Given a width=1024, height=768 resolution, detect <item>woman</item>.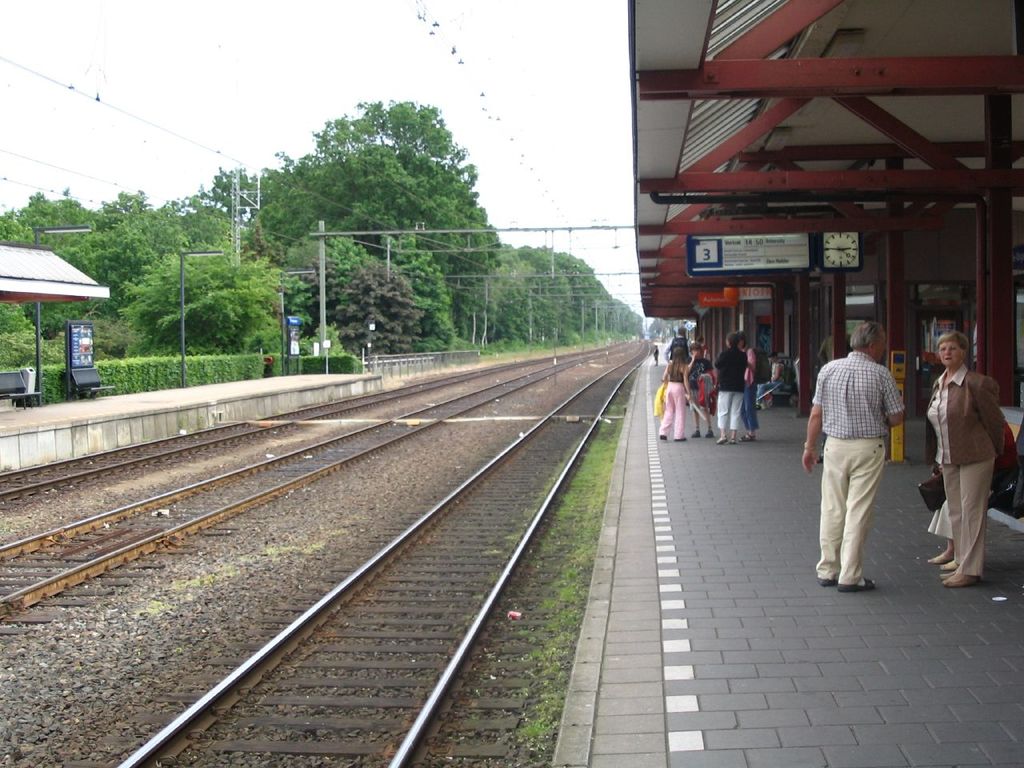
box(738, 326, 762, 442).
